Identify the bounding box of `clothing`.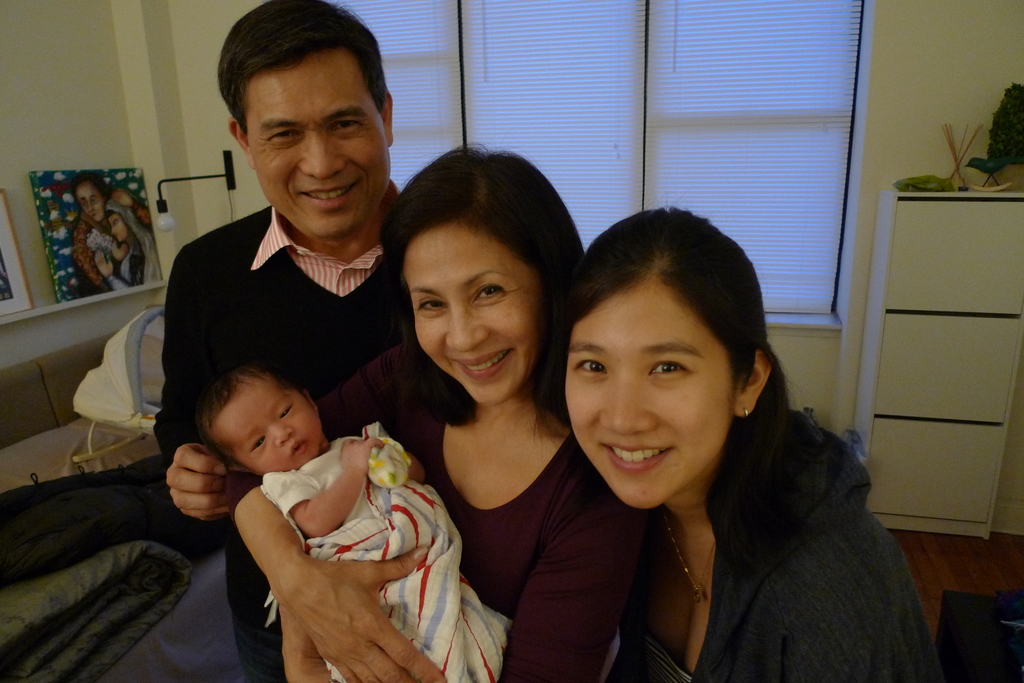
{"x1": 321, "y1": 323, "x2": 662, "y2": 682}.
